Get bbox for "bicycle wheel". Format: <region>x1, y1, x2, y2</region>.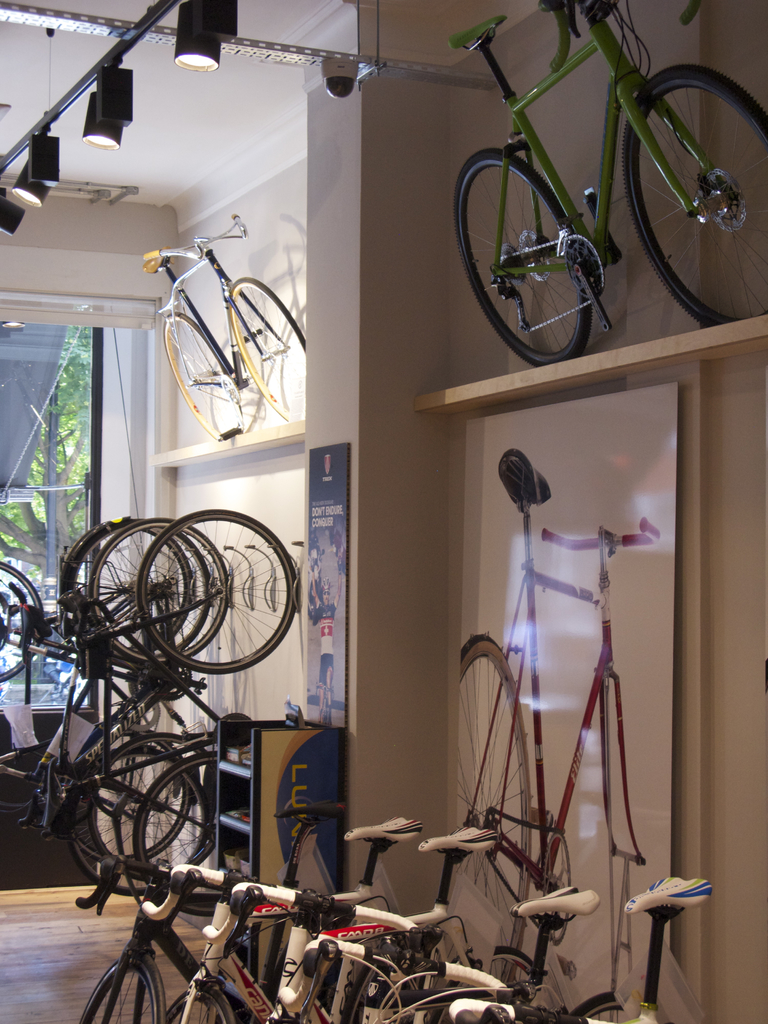
<region>319, 956, 424, 1023</region>.
